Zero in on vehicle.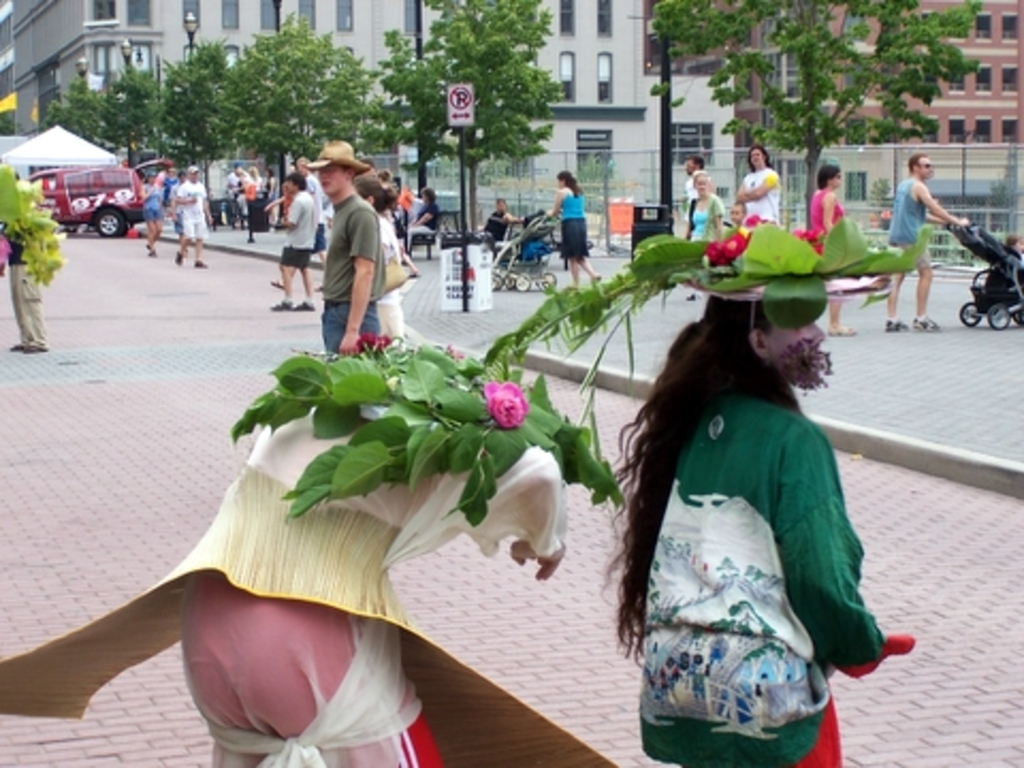
Zeroed in: 23/162/173/235.
